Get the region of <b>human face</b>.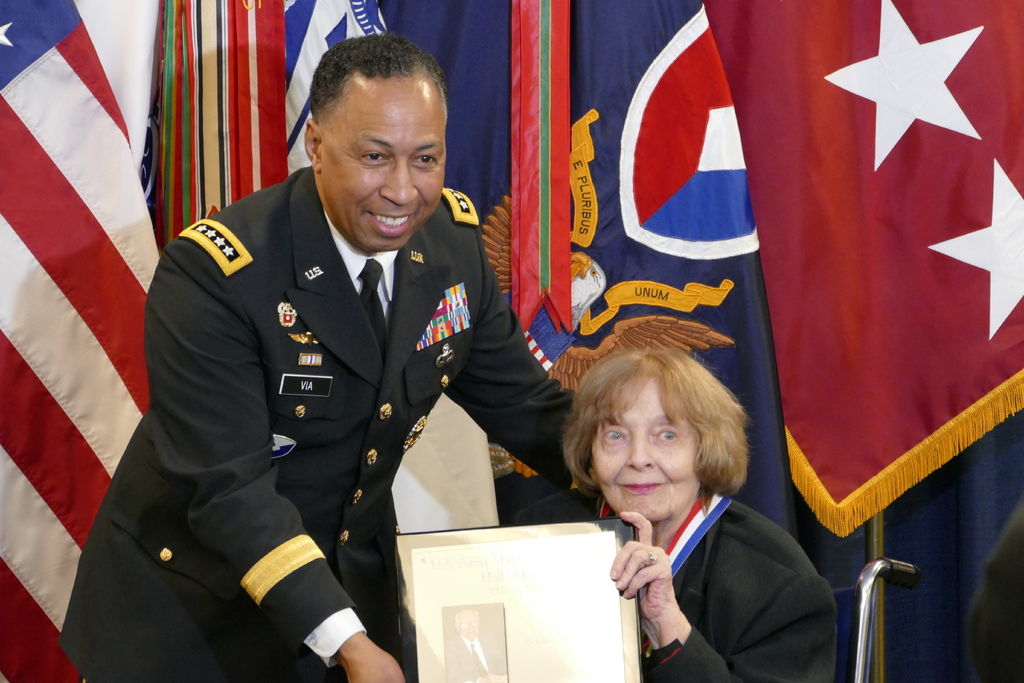
crop(593, 378, 703, 519).
